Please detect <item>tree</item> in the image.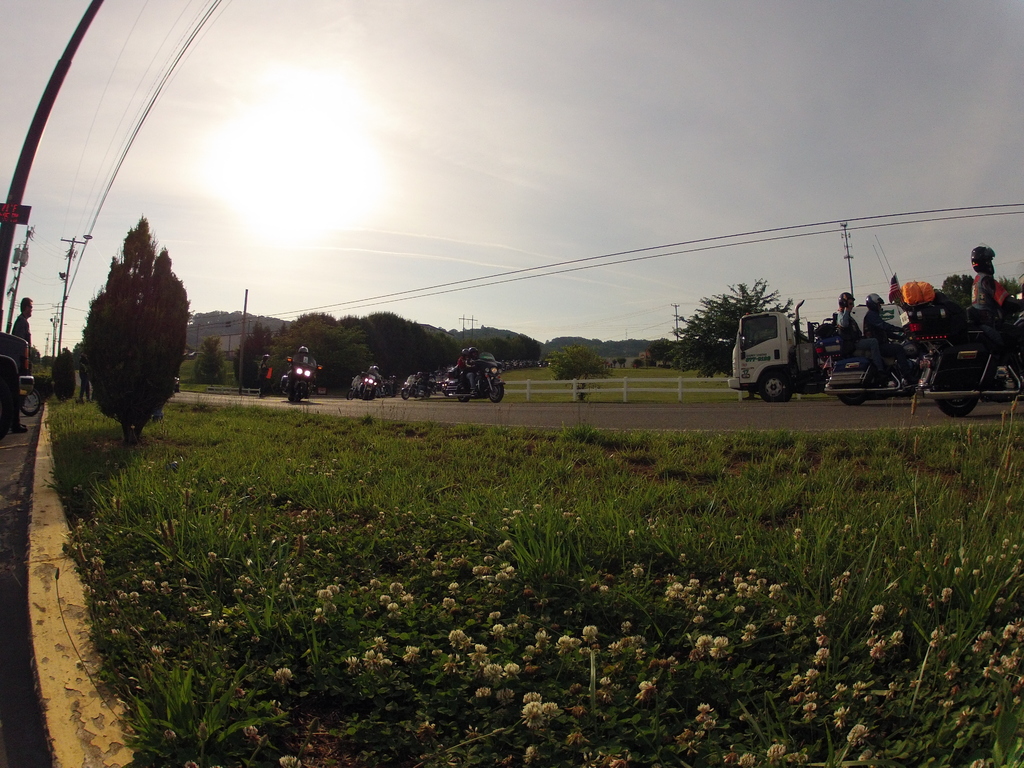
[x1=191, y1=333, x2=235, y2=386].
